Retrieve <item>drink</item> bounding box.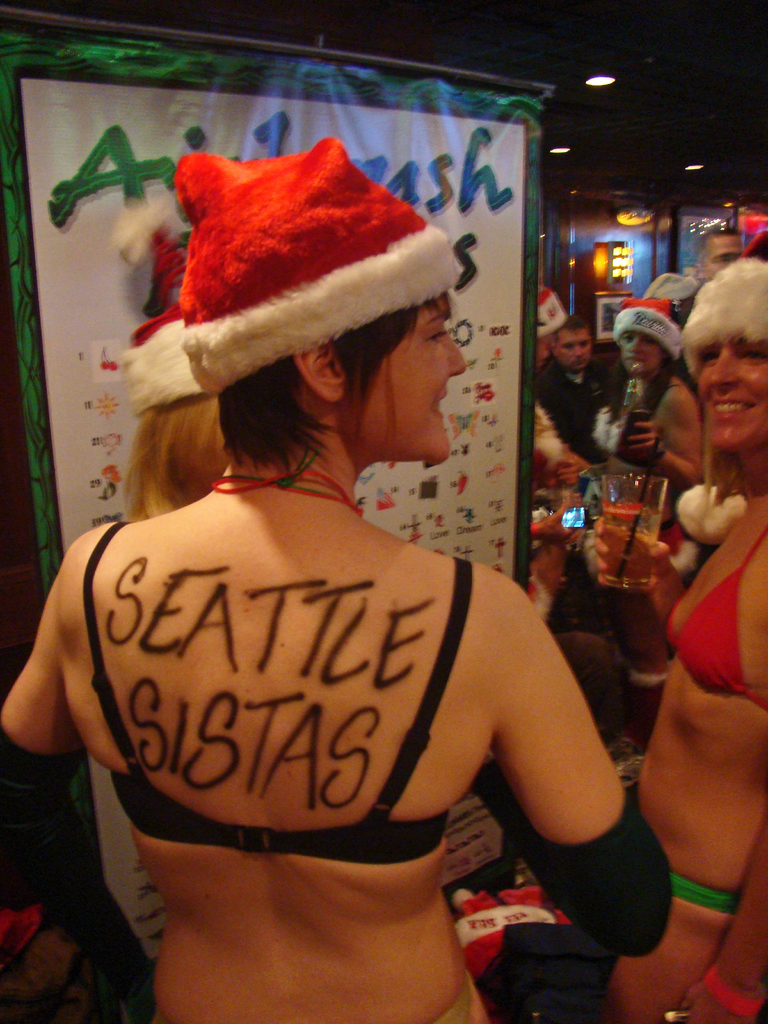
Bounding box: (595,504,672,579).
